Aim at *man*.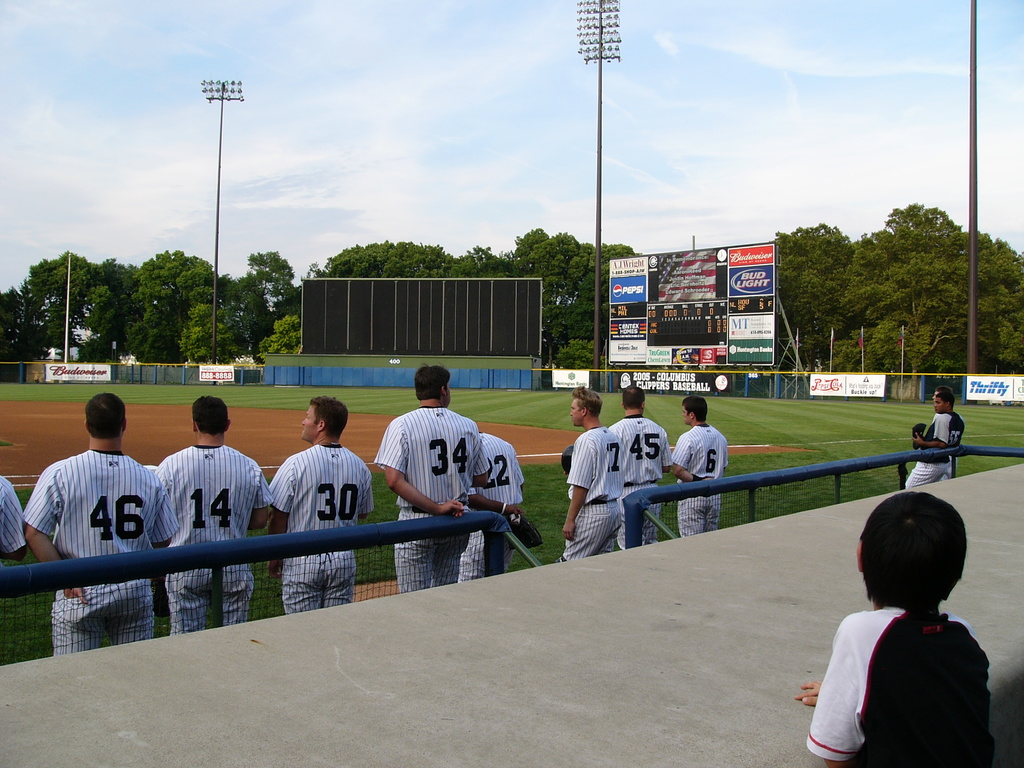
Aimed at 677:404:726:541.
